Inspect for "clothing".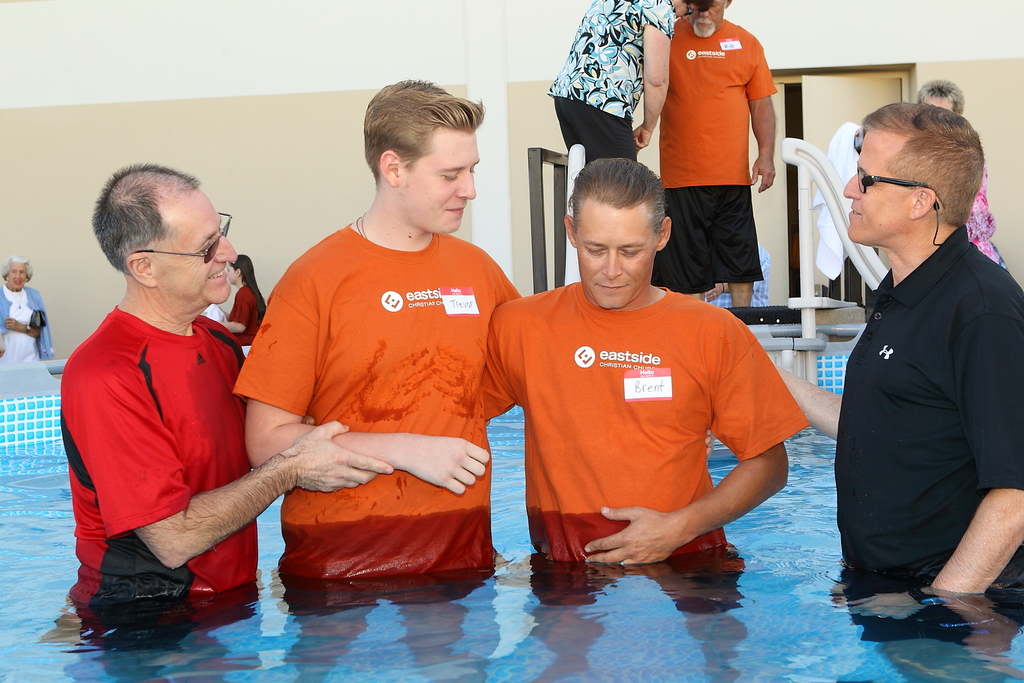
Inspection: rect(547, 0, 674, 167).
